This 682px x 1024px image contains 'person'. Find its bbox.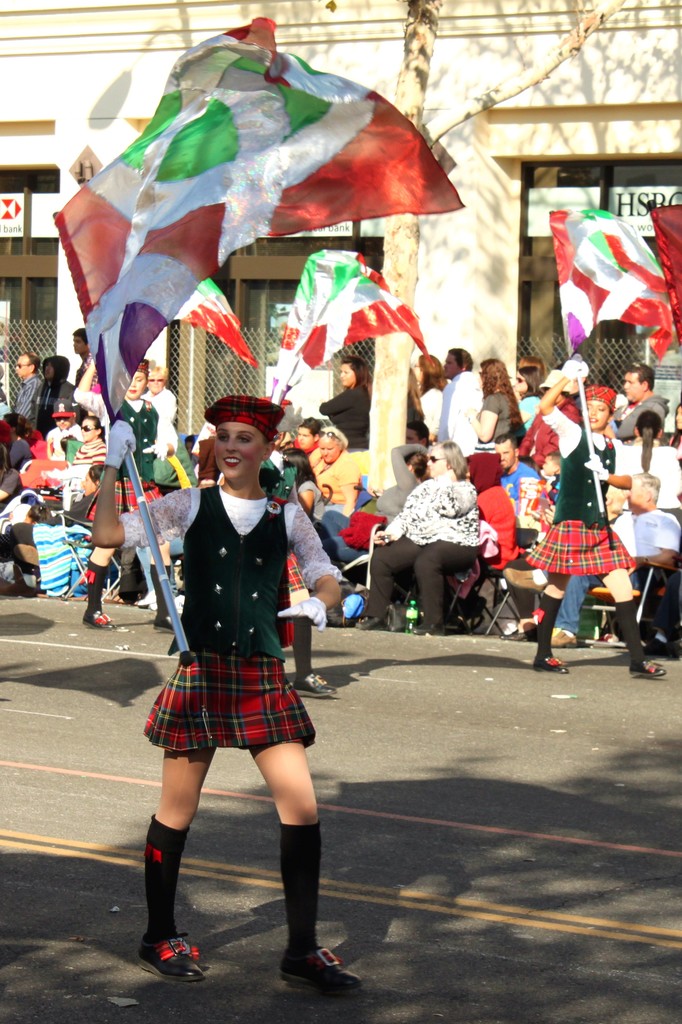
84:376:353:1016.
